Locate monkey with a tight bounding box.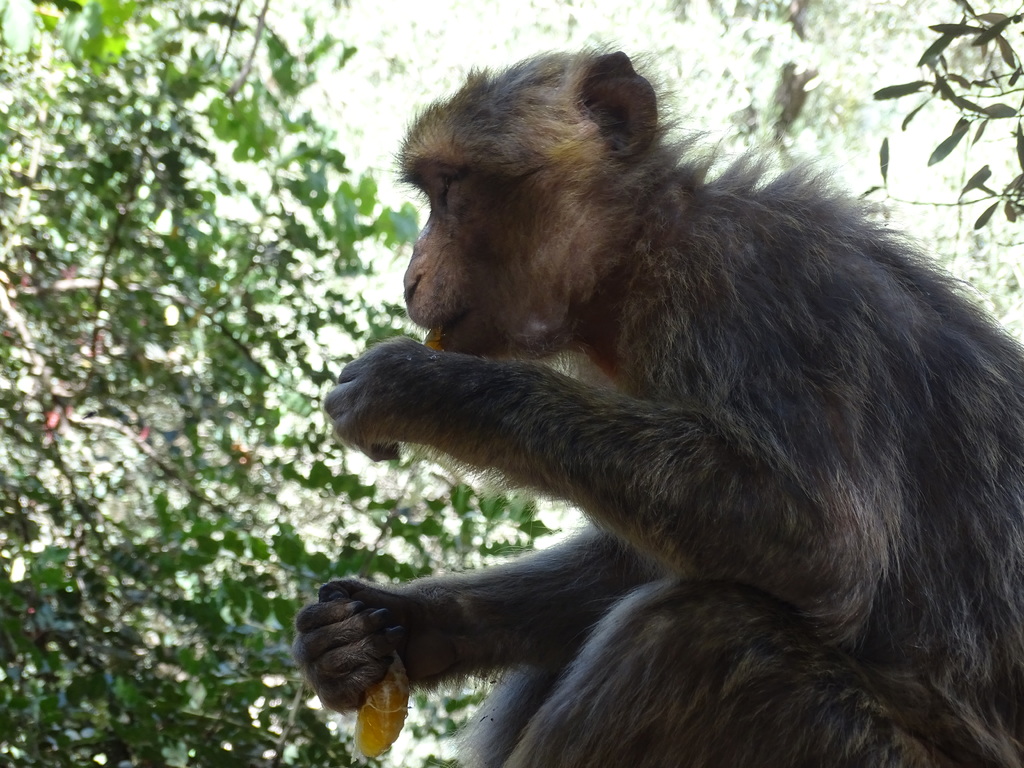
[292, 51, 1023, 764].
